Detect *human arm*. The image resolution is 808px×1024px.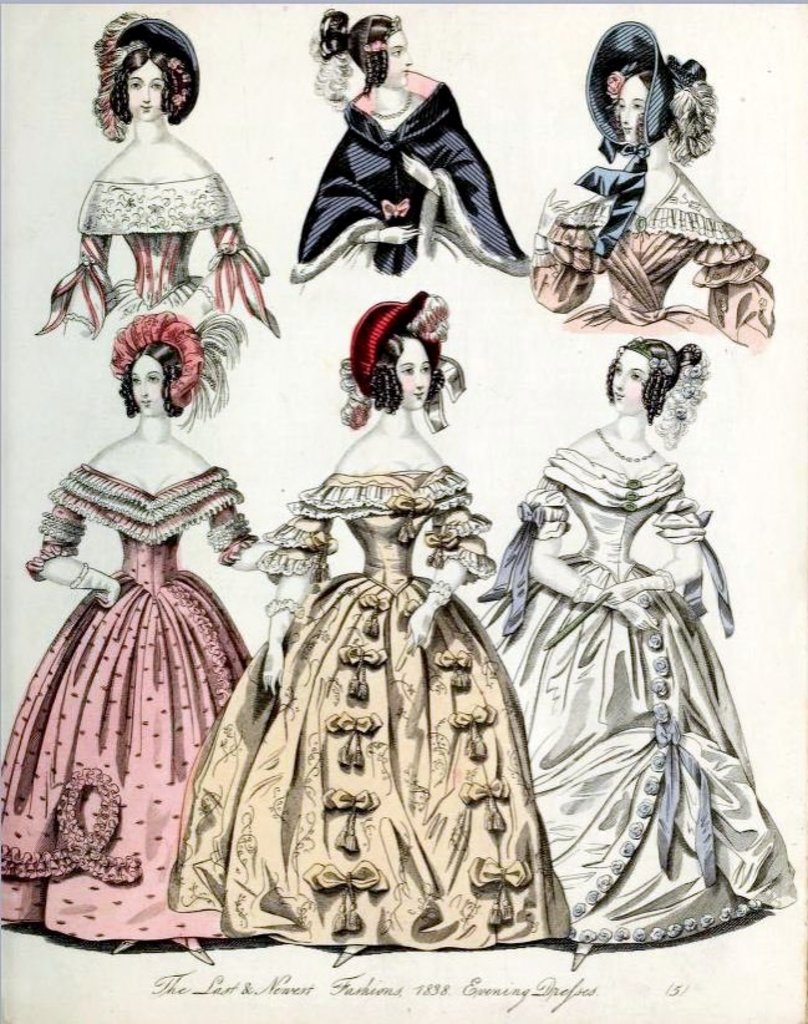
529:482:630:622.
